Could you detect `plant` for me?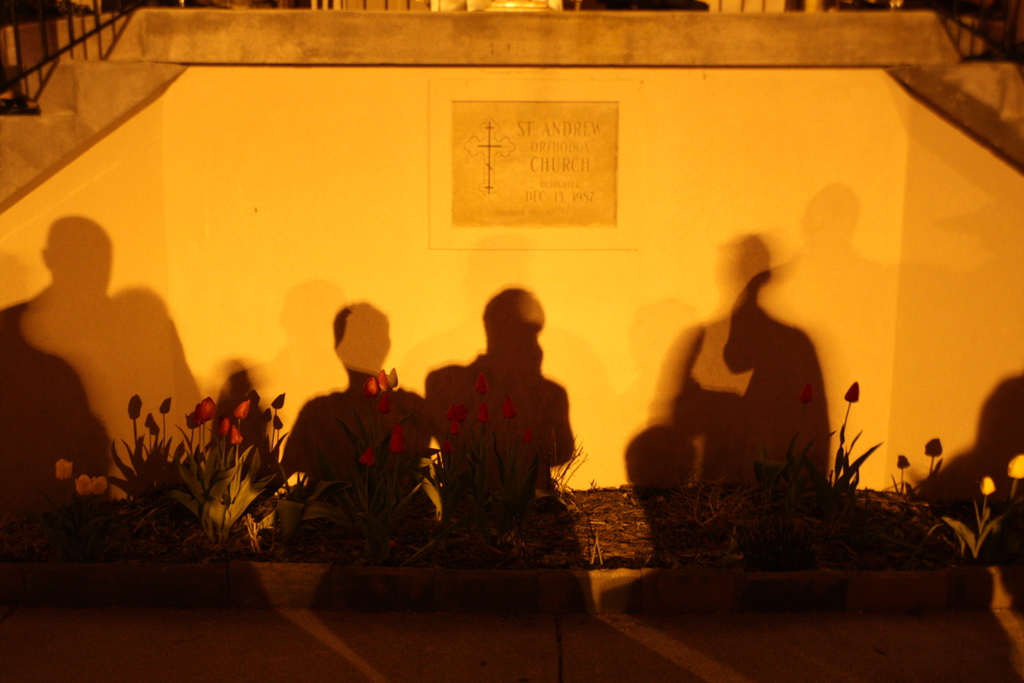
Detection result: pyautogui.locateOnScreen(439, 358, 602, 583).
